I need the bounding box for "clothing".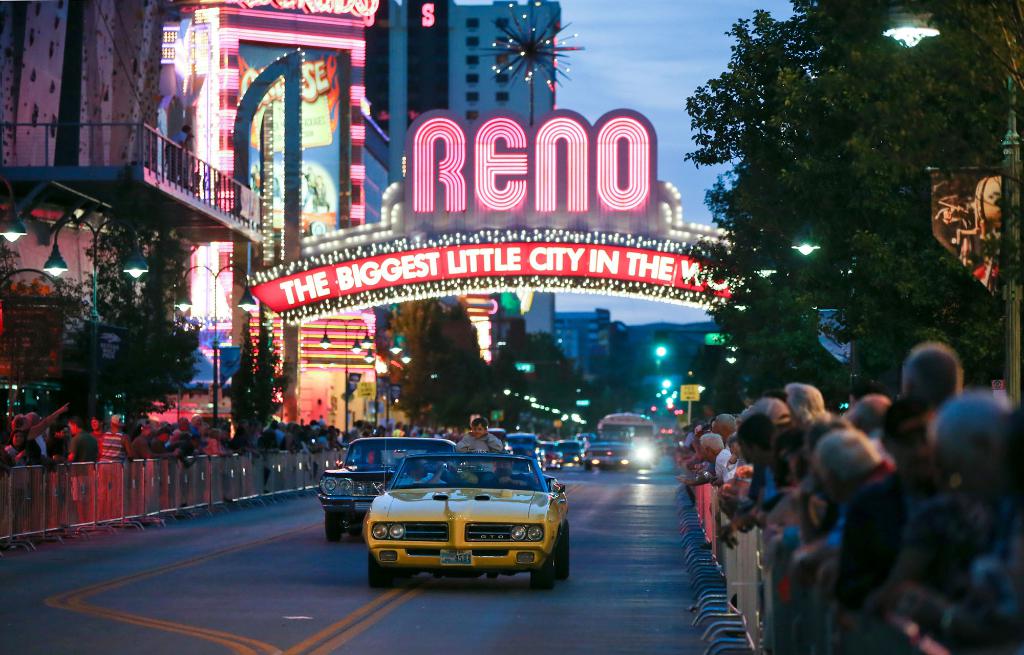
Here it is: box=[191, 424, 203, 449].
